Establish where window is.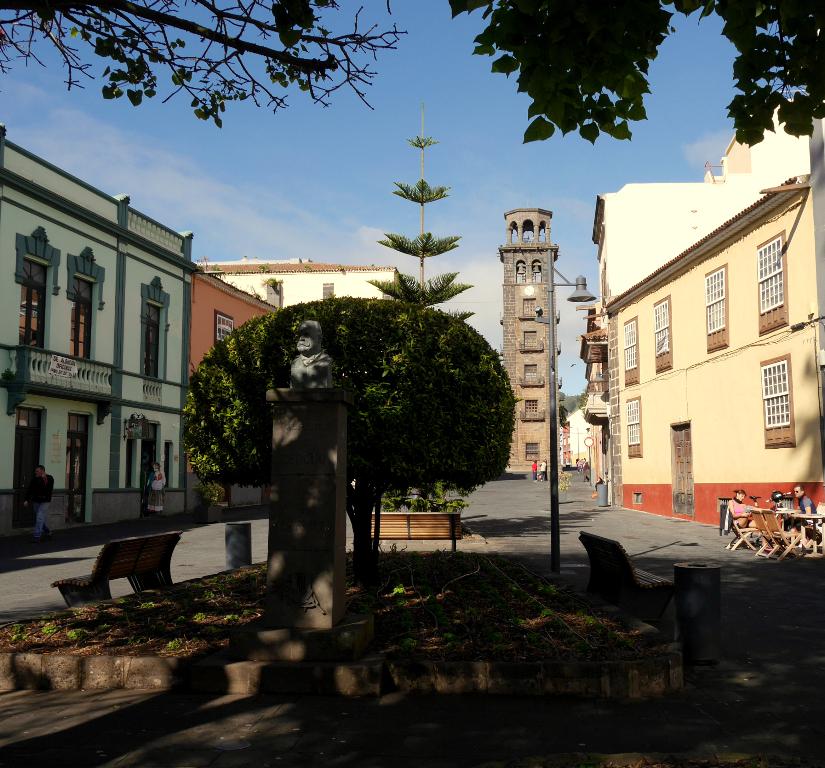
Established at (705, 266, 730, 349).
